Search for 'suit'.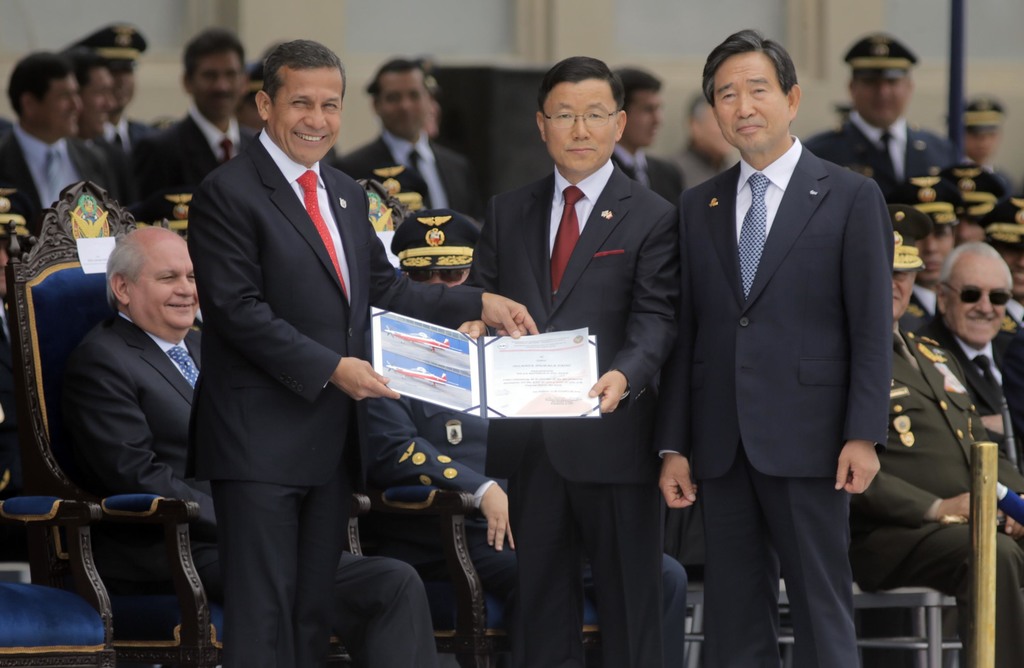
Found at (0,117,120,230).
